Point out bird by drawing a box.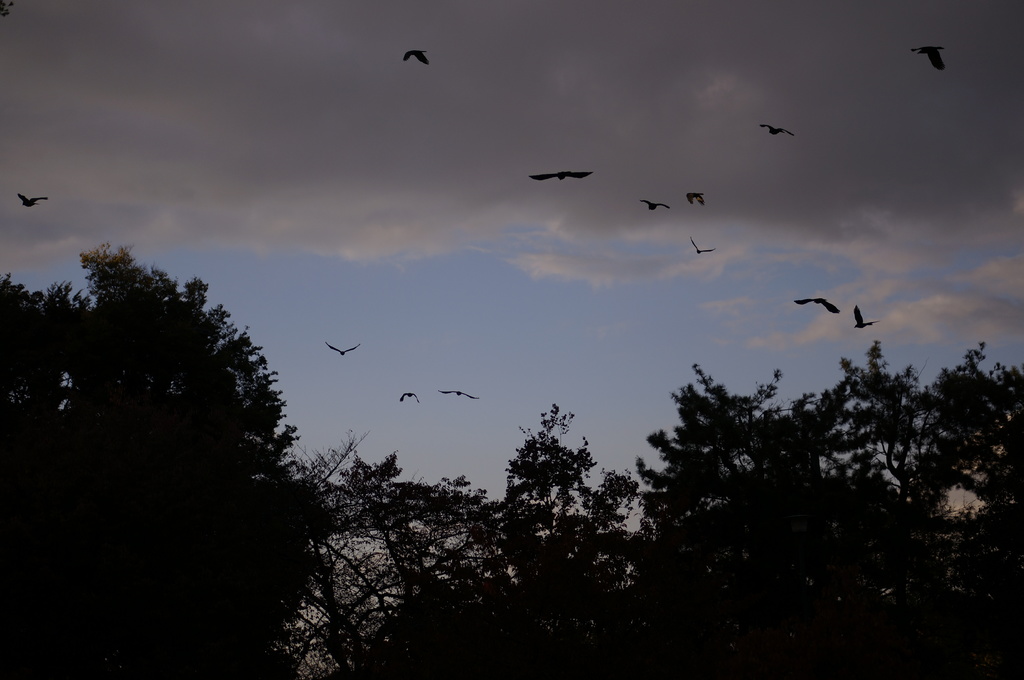
left=323, top=341, right=358, bottom=359.
